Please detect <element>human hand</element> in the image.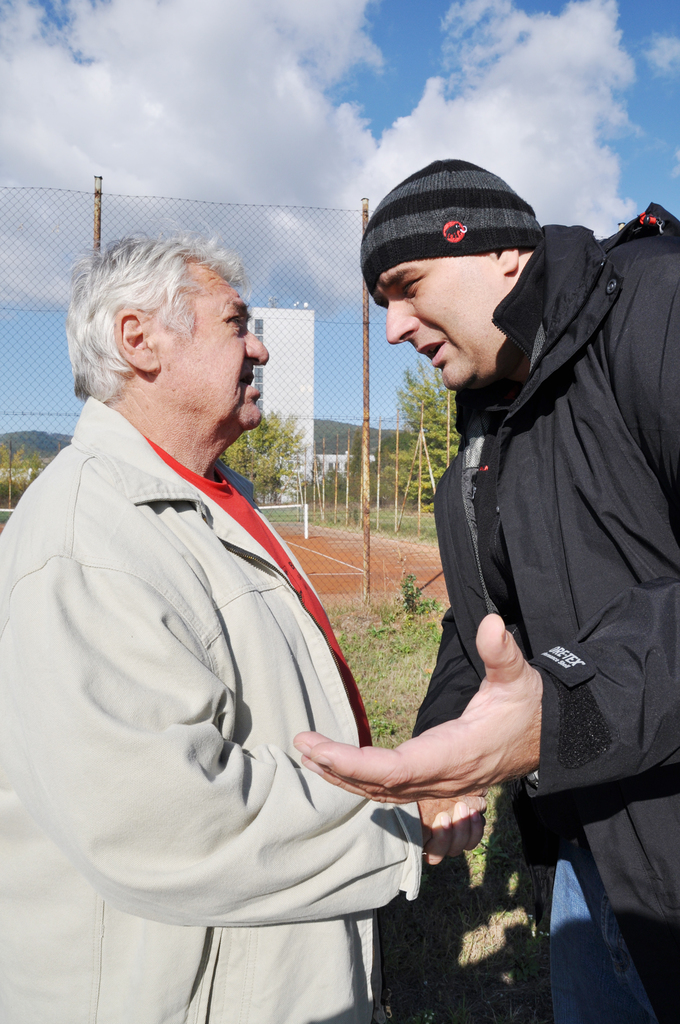
(351,627,553,840).
